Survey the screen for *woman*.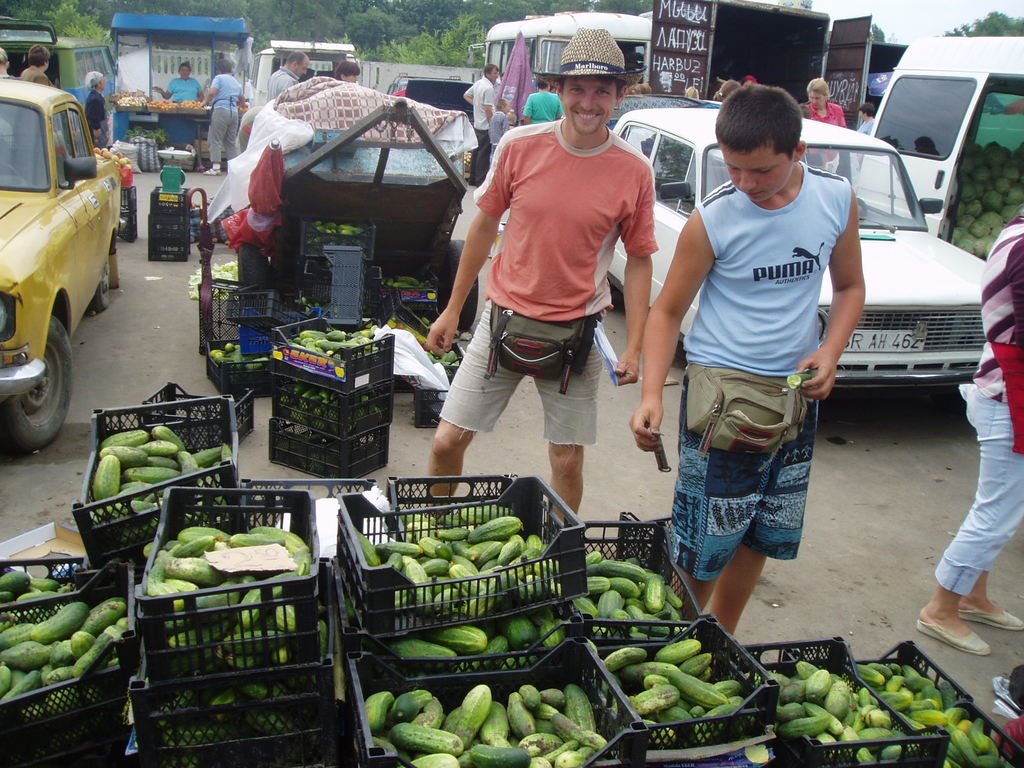
Survey found: <box>712,79,737,105</box>.
